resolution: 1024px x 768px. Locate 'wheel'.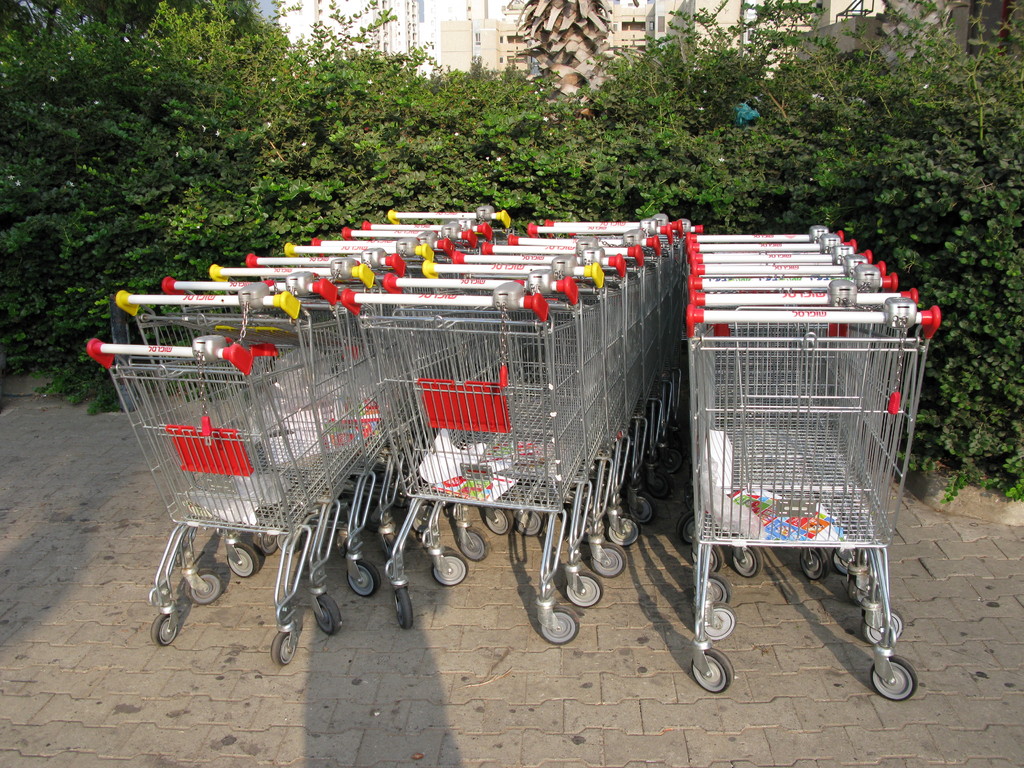
625/495/655/532.
